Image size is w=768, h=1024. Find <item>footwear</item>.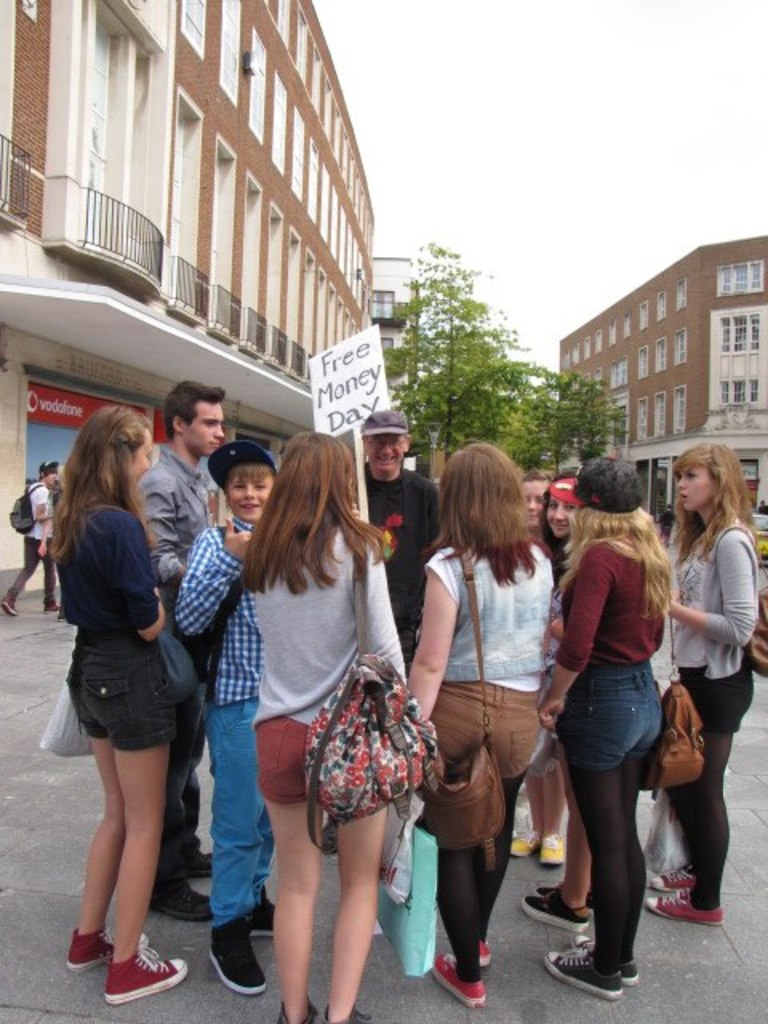
(left=320, top=808, right=346, bottom=846).
